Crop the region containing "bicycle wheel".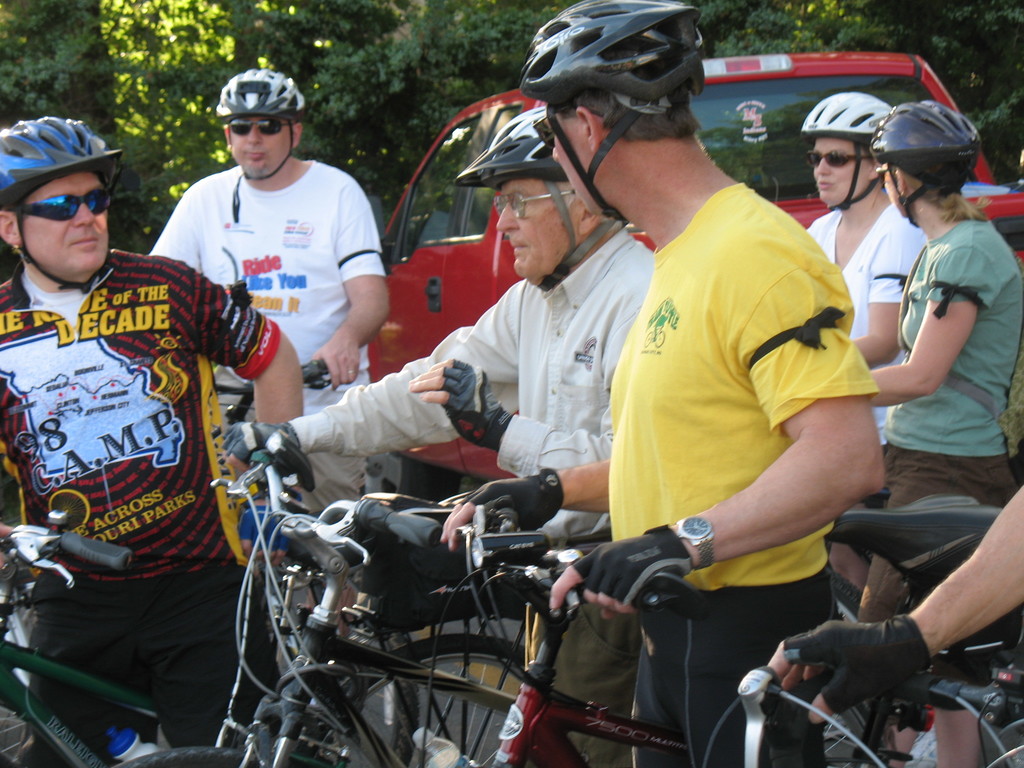
Crop region: BBox(296, 638, 526, 767).
